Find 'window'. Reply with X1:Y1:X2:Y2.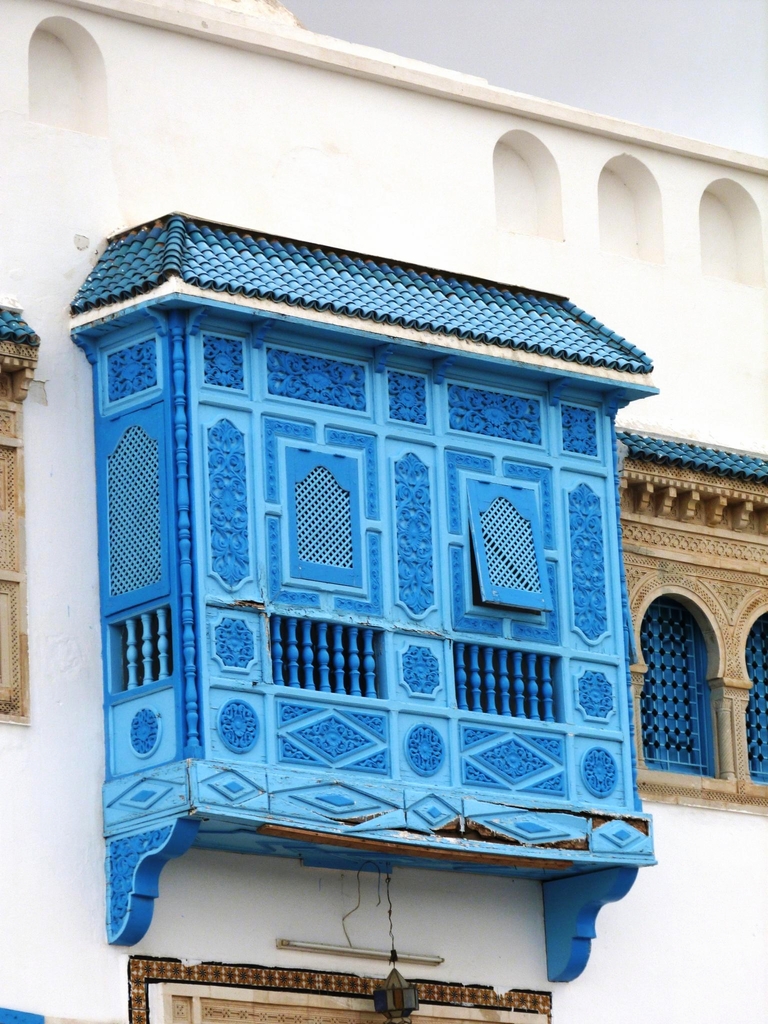
98:402:173:619.
